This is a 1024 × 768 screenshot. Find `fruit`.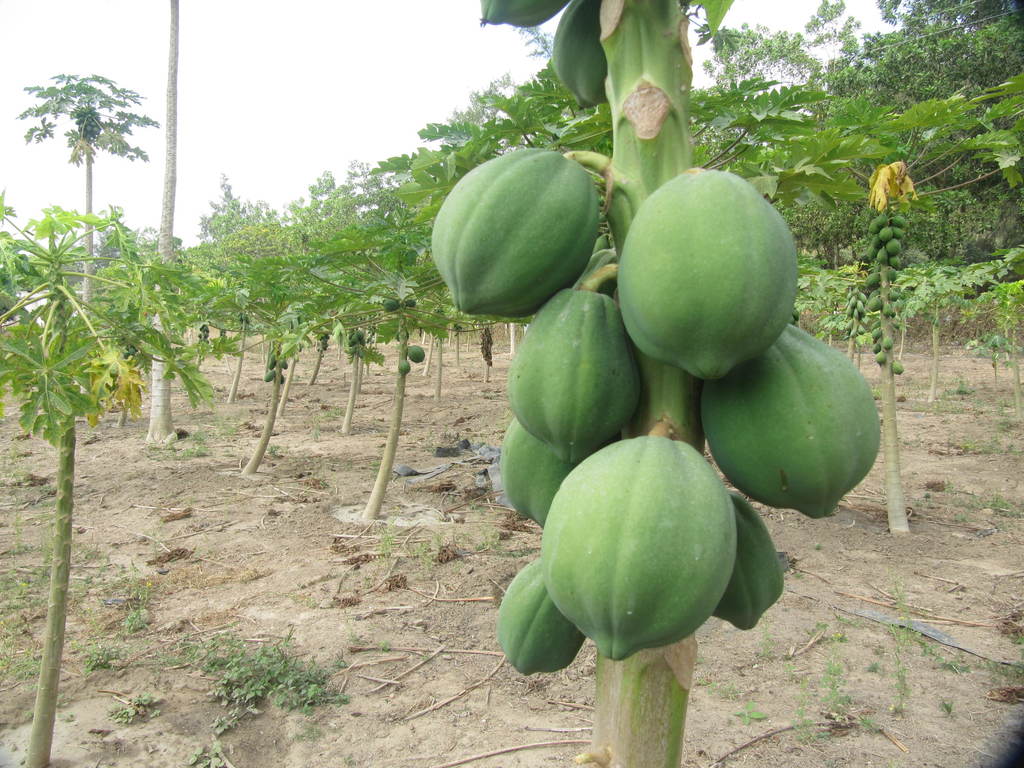
Bounding box: [left=892, top=362, right=910, bottom=378].
